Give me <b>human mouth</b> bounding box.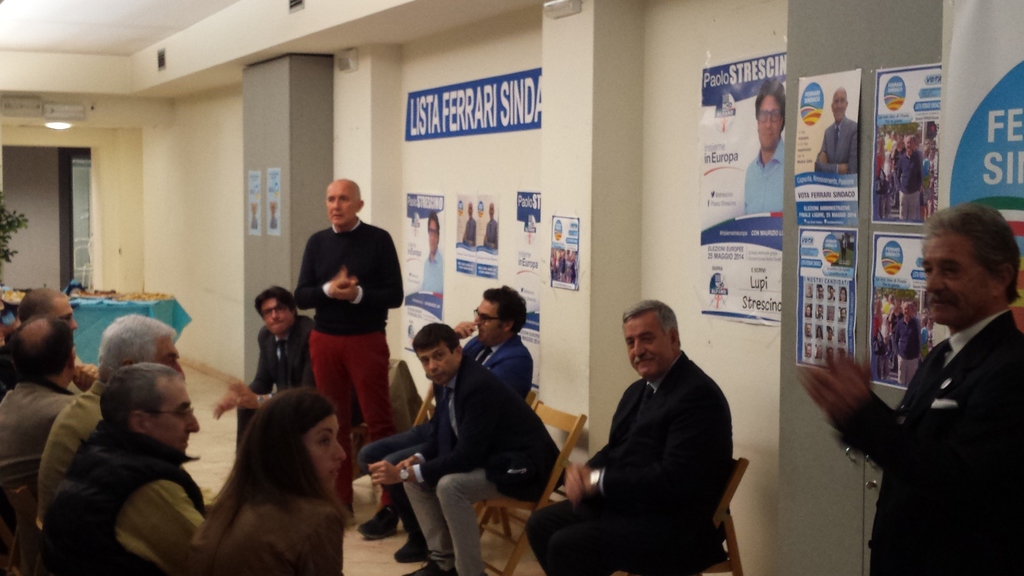
(932, 295, 950, 312).
